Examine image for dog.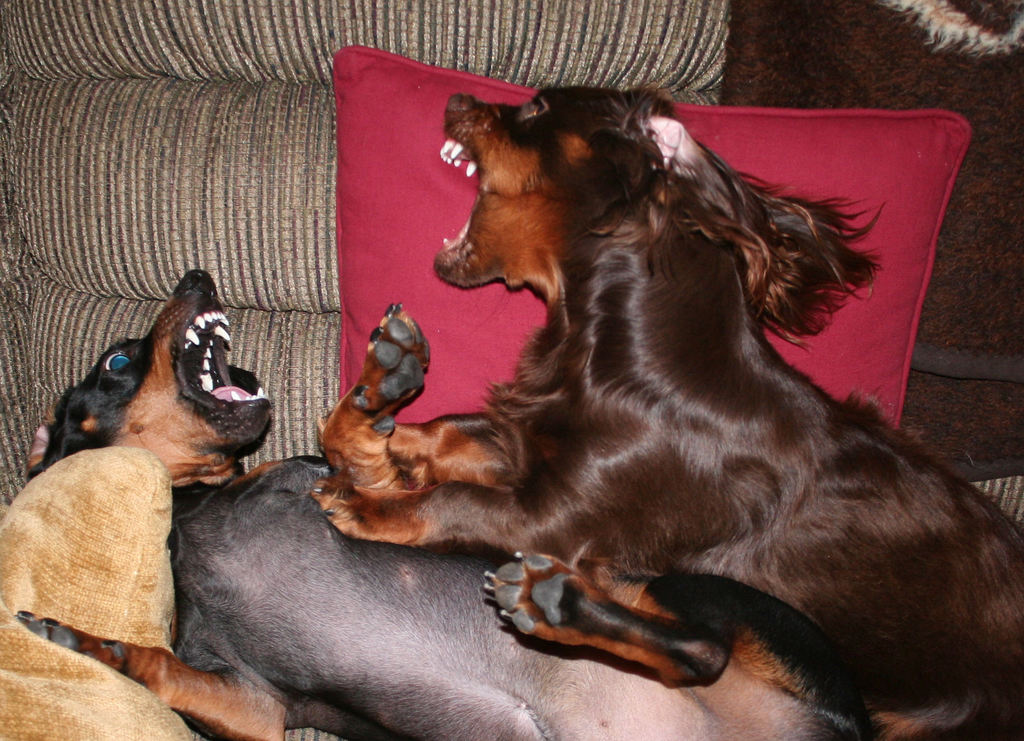
Examination result: crop(309, 85, 1023, 739).
